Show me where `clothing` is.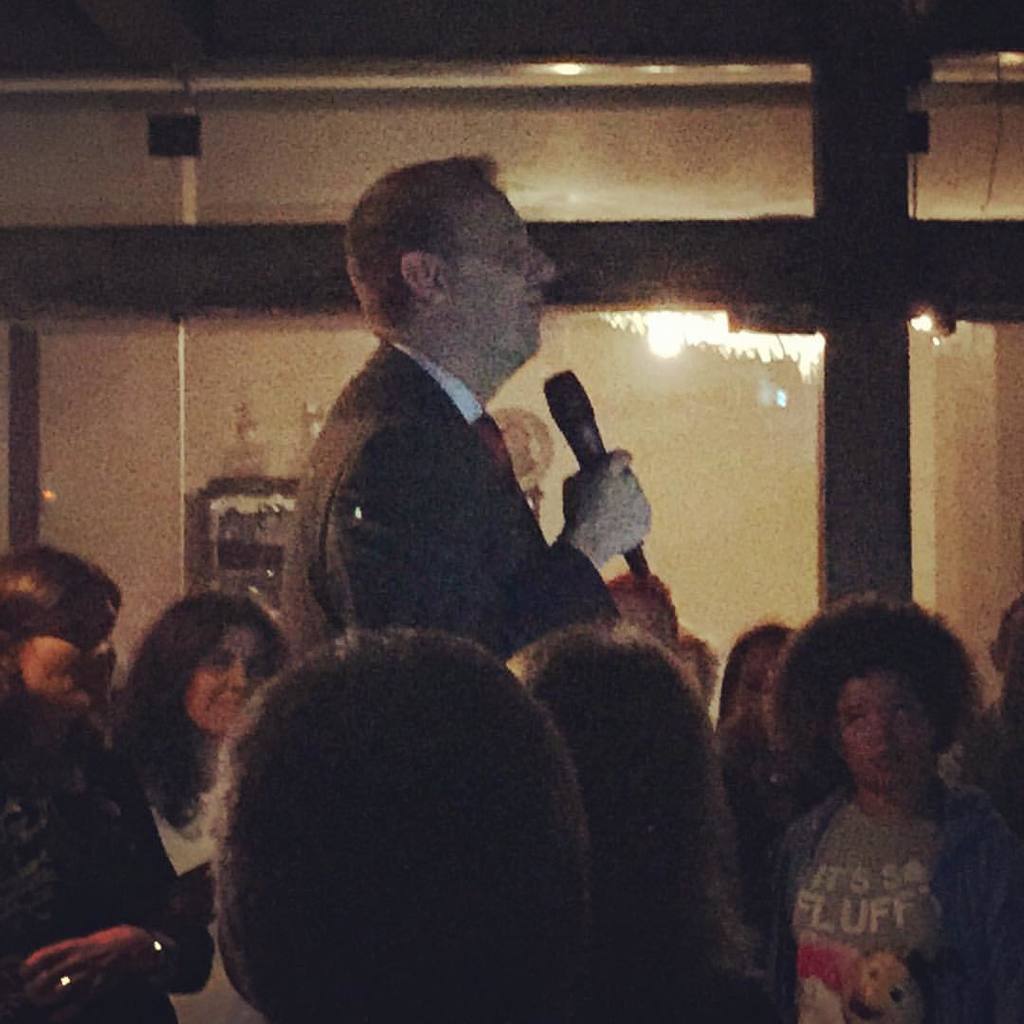
`clothing` is at [152, 761, 243, 1023].
